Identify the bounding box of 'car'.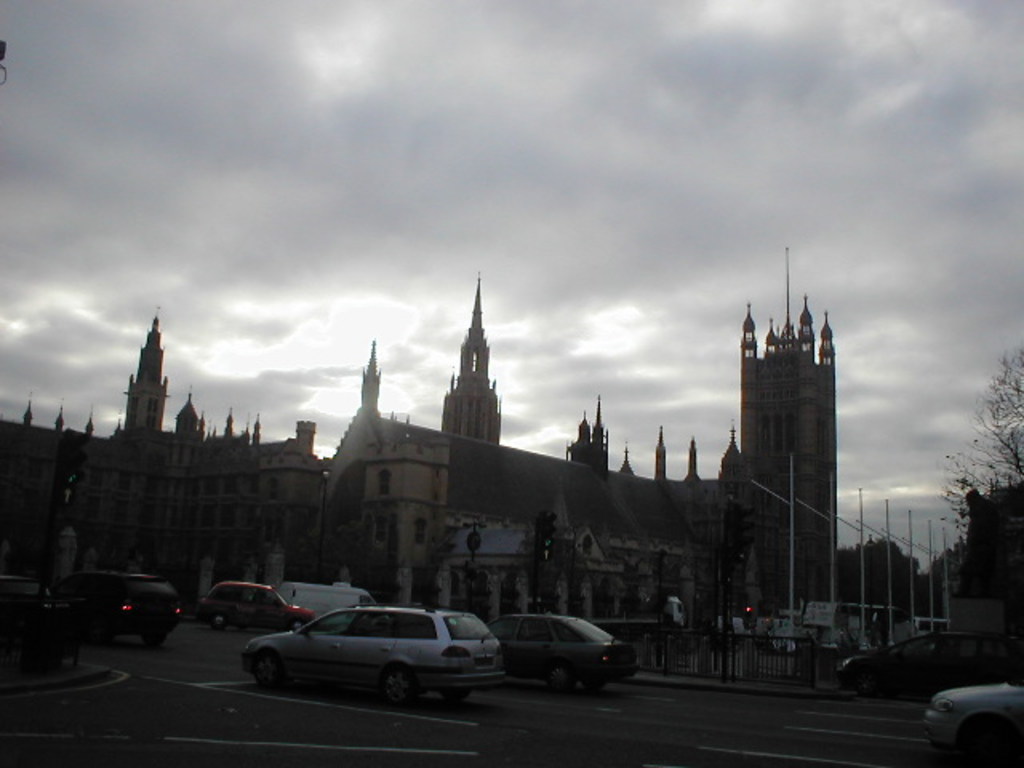
box=[203, 576, 314, 634].
